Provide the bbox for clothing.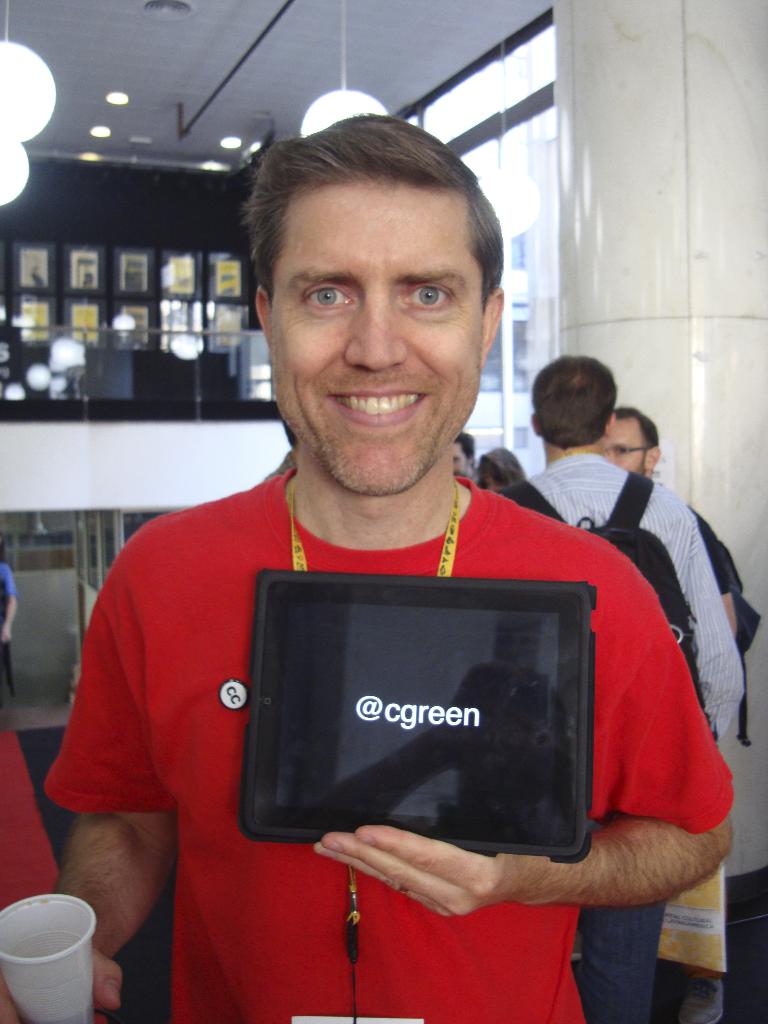
pyautogui.locateOnScreen(93, 316, 692, 993).
